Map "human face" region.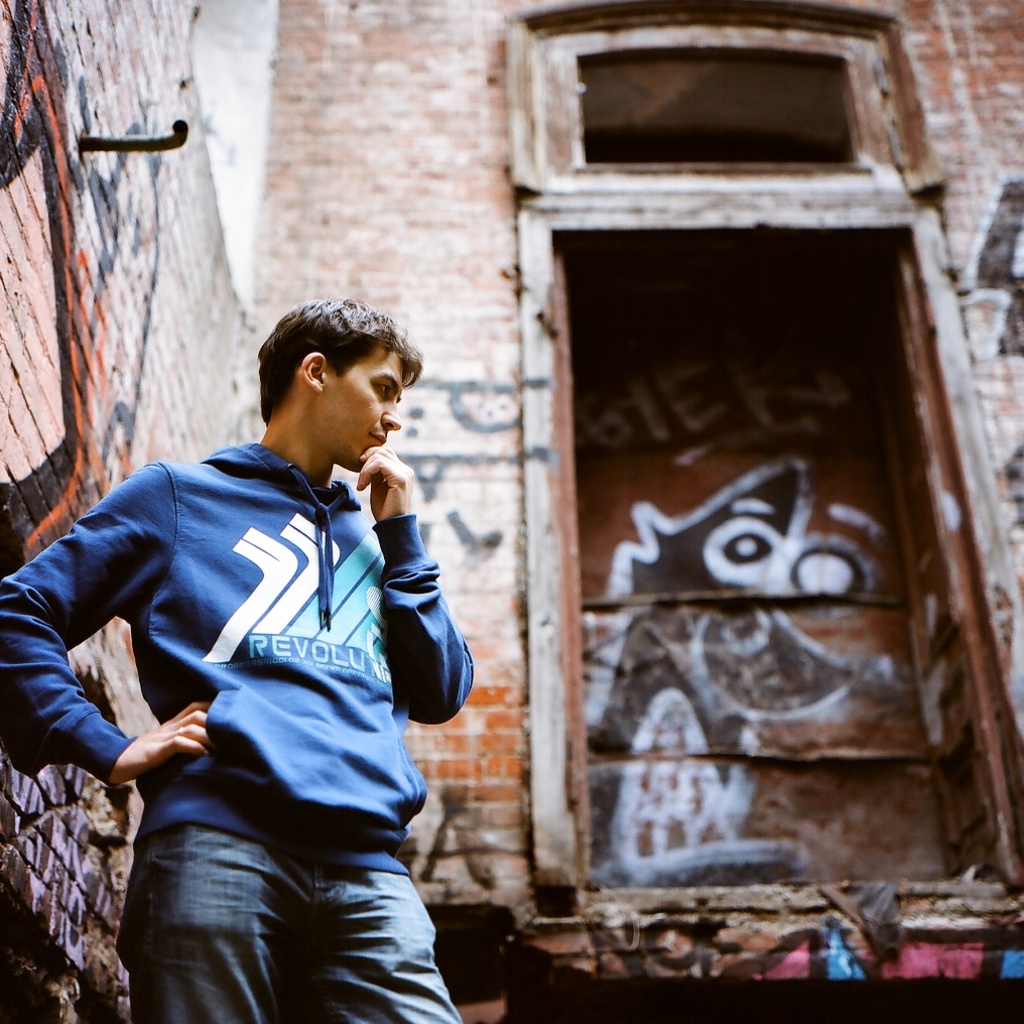
Mapped to (left=323, top=349, right=399, bottom=472).
